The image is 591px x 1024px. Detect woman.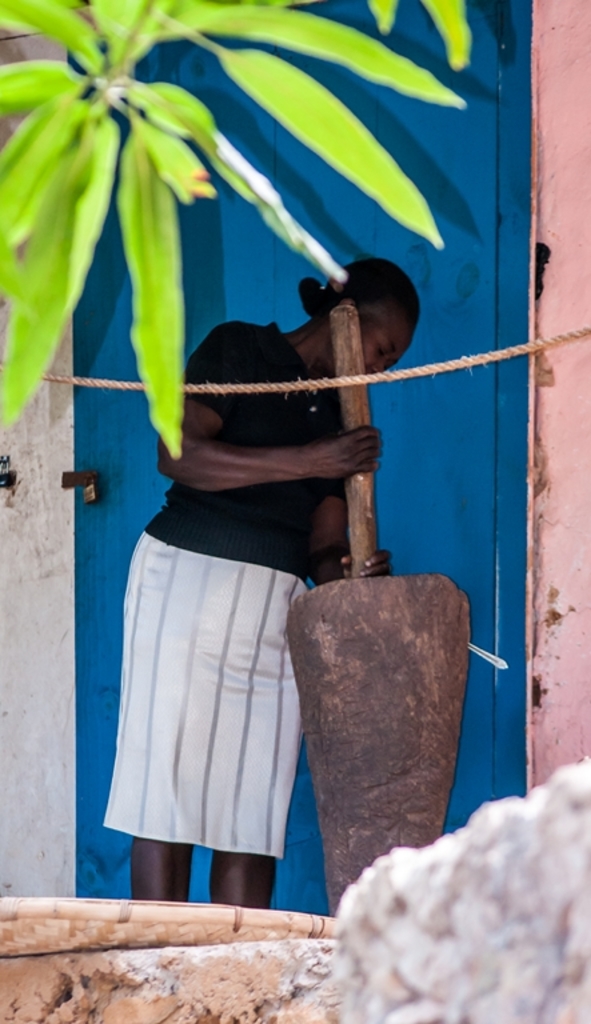
Detection: {"x1": 104, "y1": 260, "x2": 422, "y2": 908}.
